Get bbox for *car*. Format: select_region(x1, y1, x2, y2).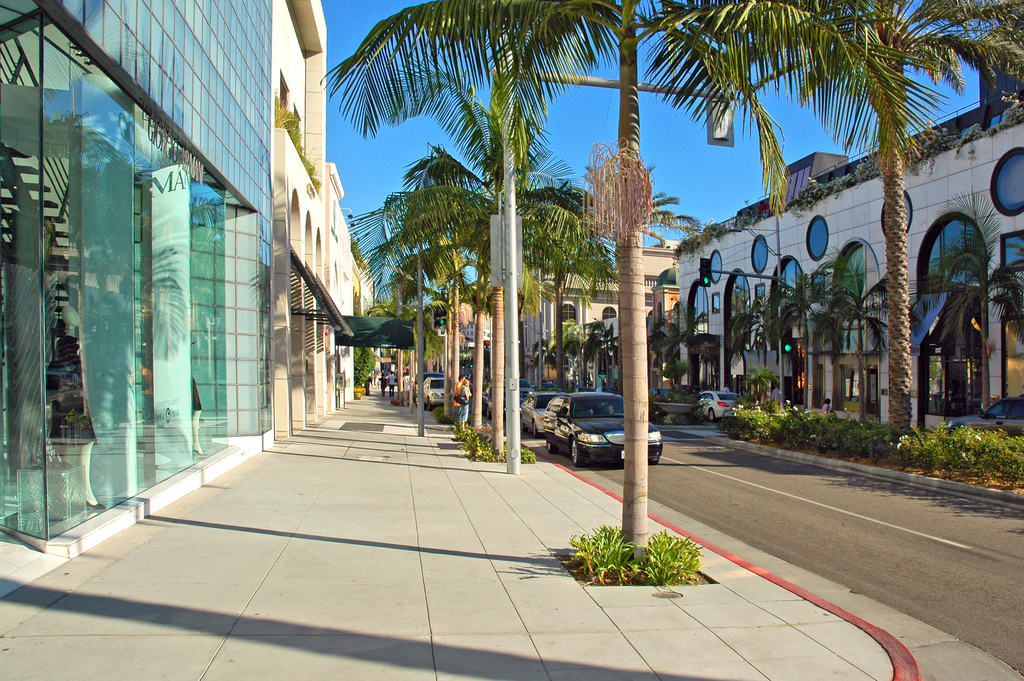
select_region(423, 374, 445, 411).
